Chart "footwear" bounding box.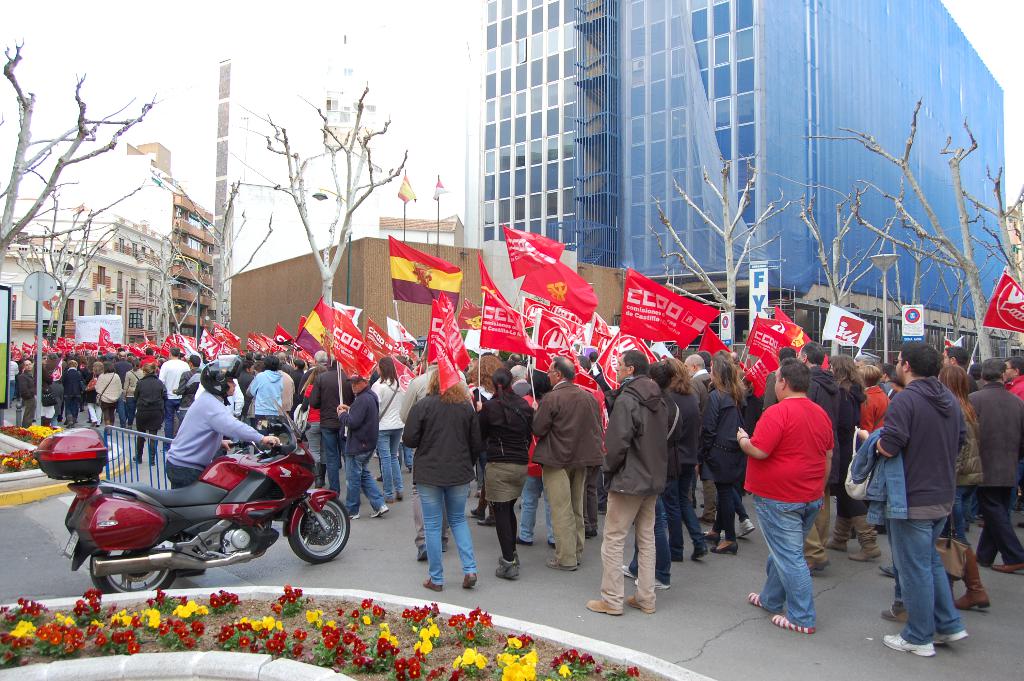
Charted: 420,577,442,593.
